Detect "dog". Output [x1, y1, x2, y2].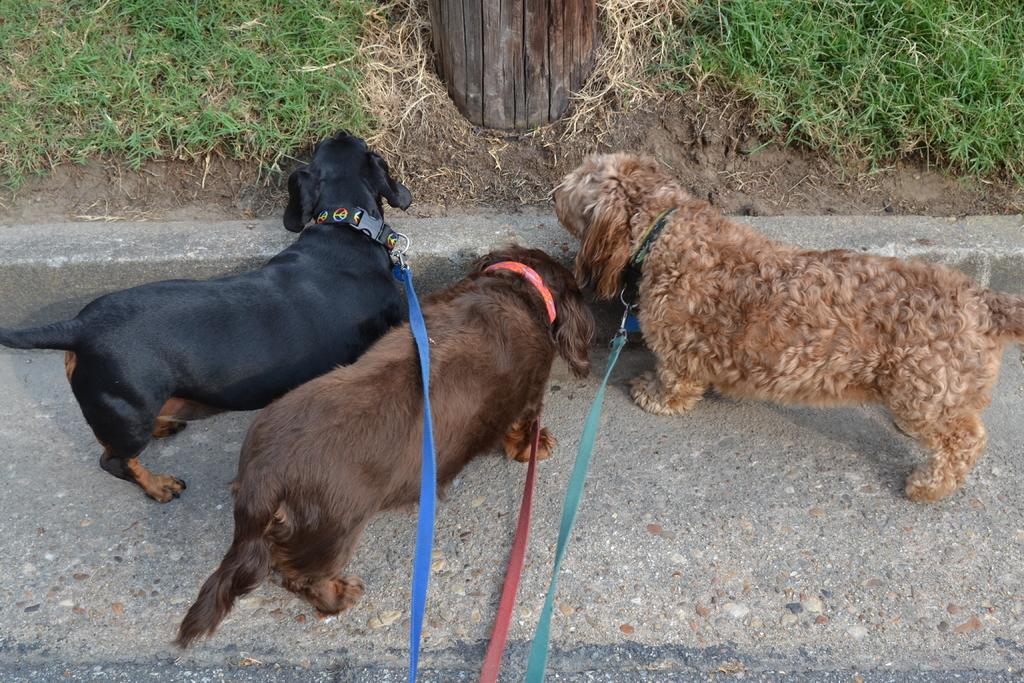
[548, 149, 1023, 505].
